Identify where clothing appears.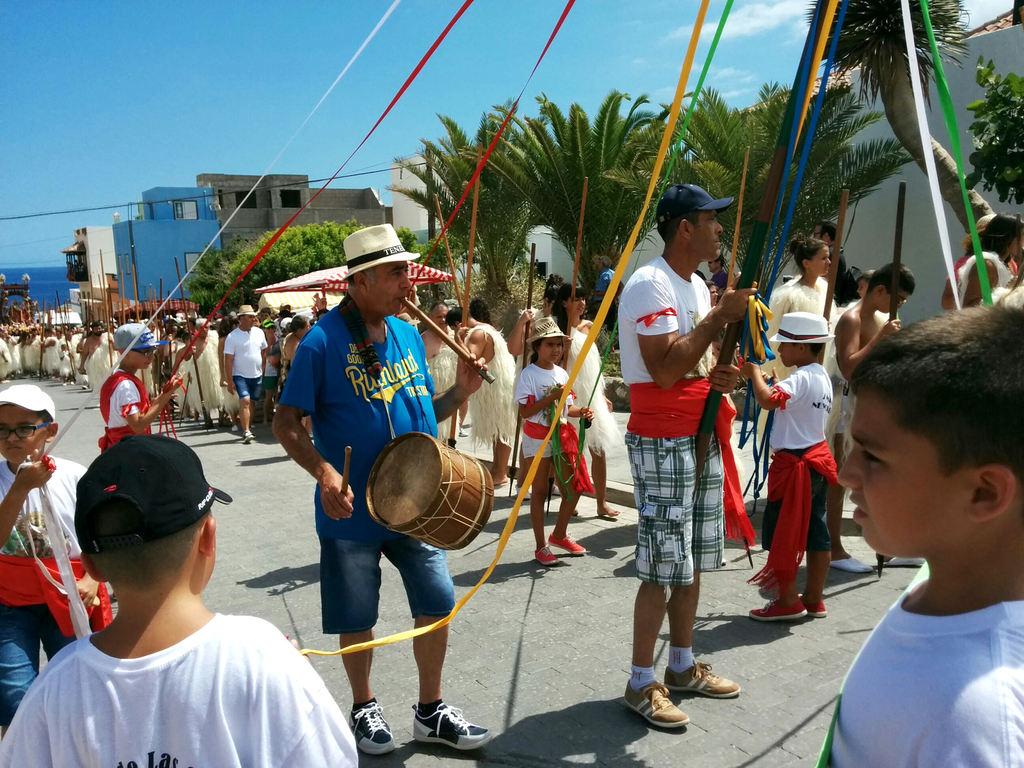
Appears at 829, 300, 861, 460.
